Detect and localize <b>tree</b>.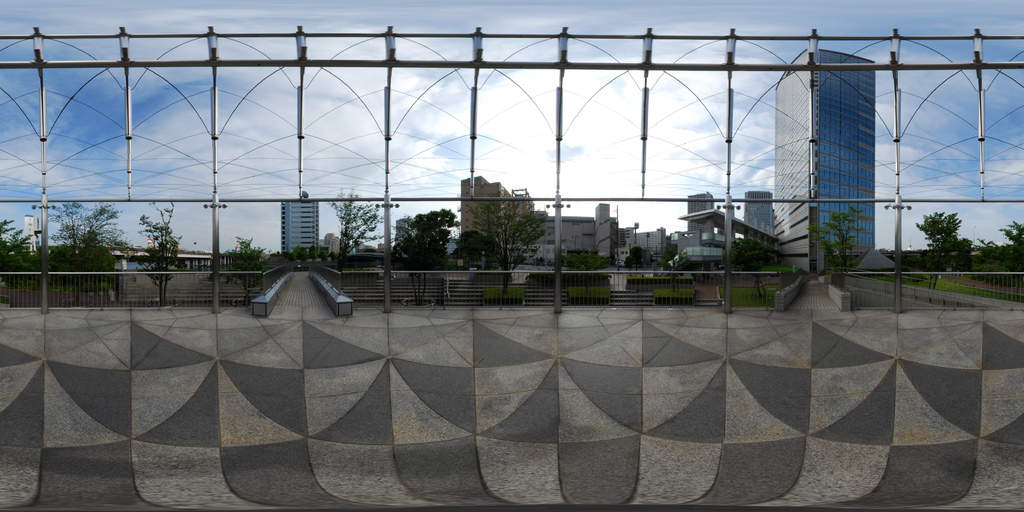
Localized at [x1=396, y1=204, x2=468, y2=311].
